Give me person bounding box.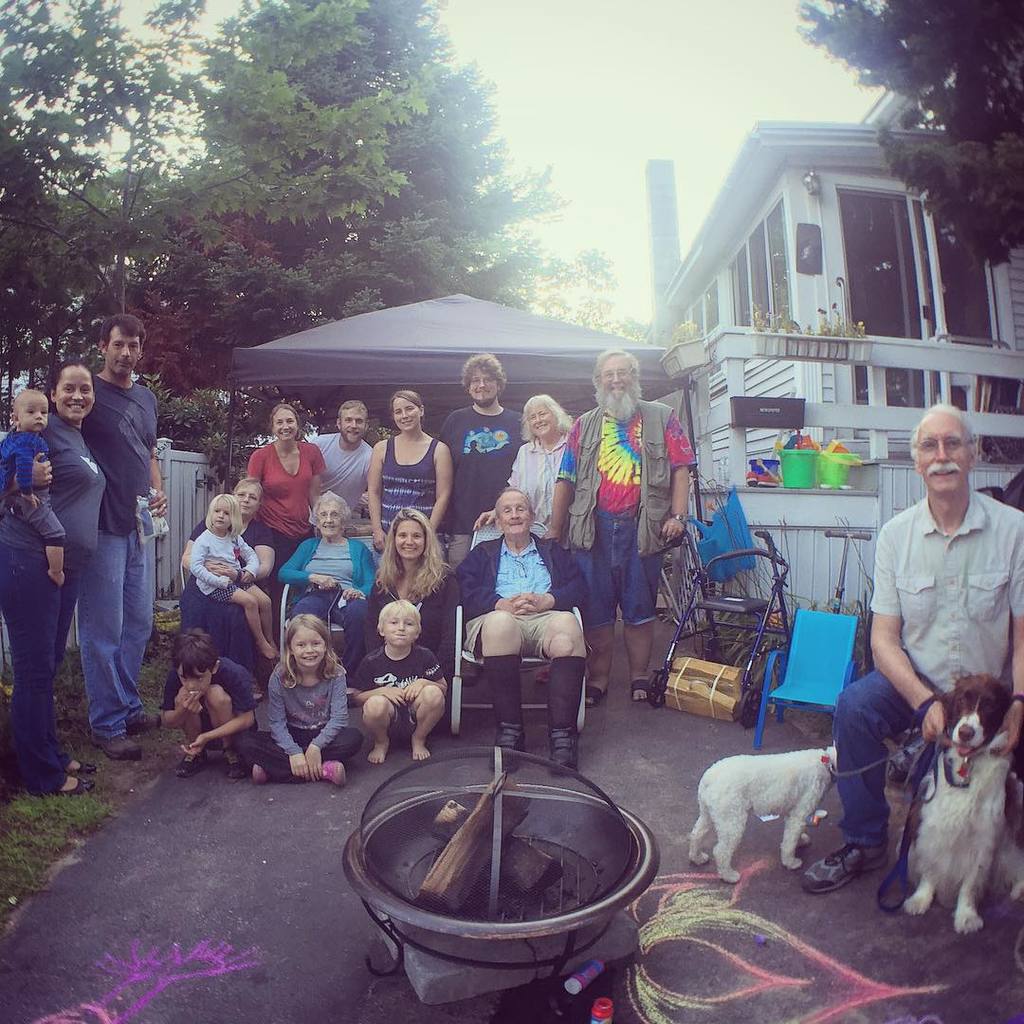
crop(796, 406, 1018, 897).
